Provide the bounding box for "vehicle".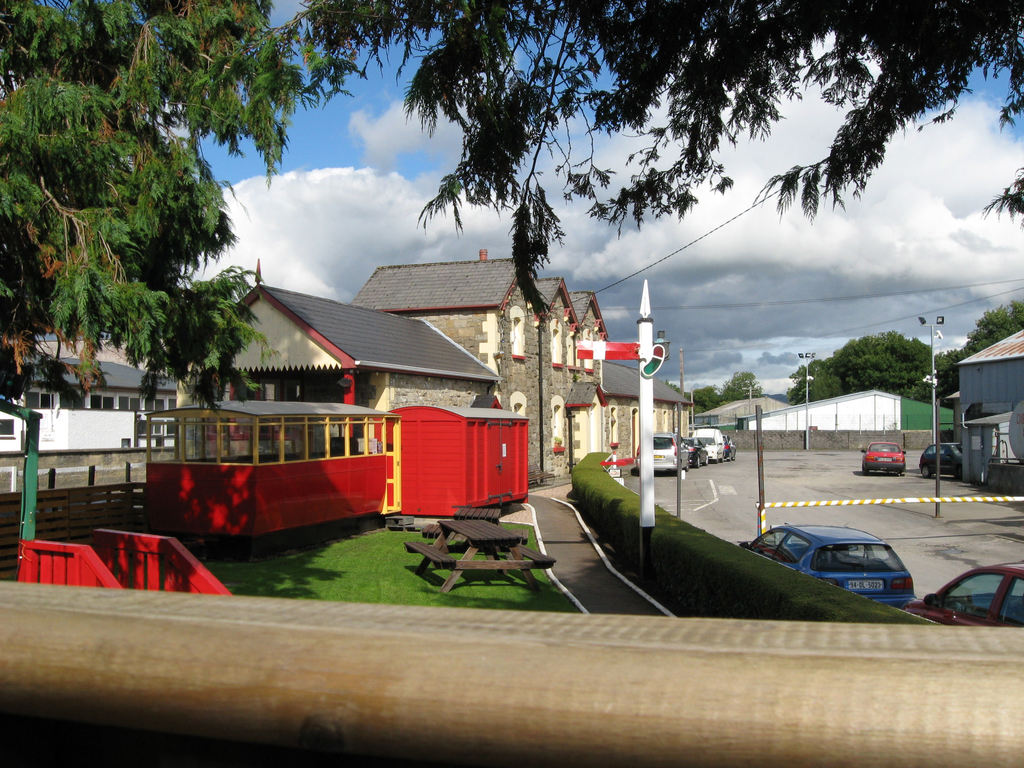
BBox(634, 435, 693, 479).
